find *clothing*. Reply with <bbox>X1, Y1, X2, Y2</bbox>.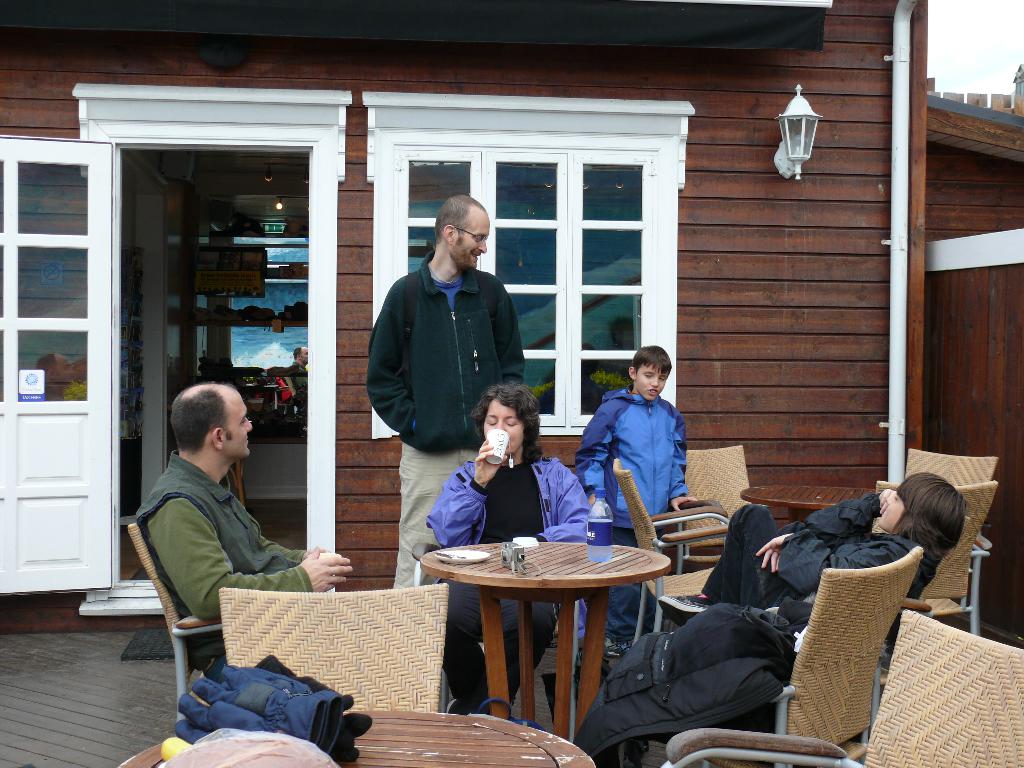
<bbox>136, 451, 318, 684</bbox>.
